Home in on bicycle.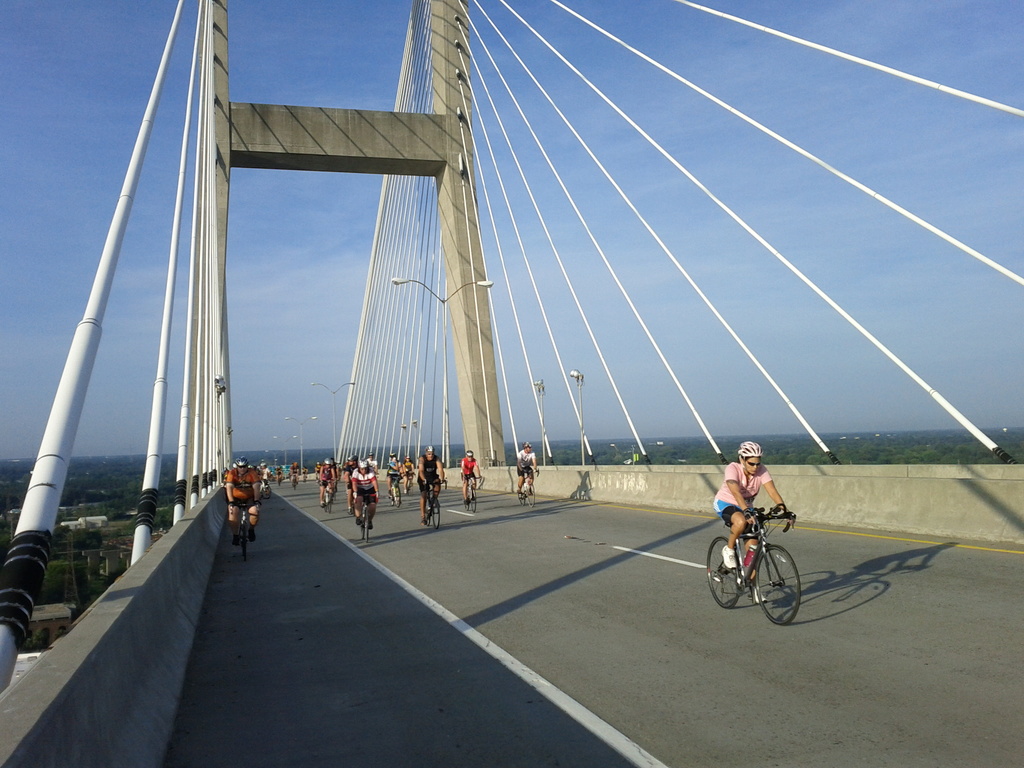
Homed in at <region>515, 468, 538, 508</region>.
